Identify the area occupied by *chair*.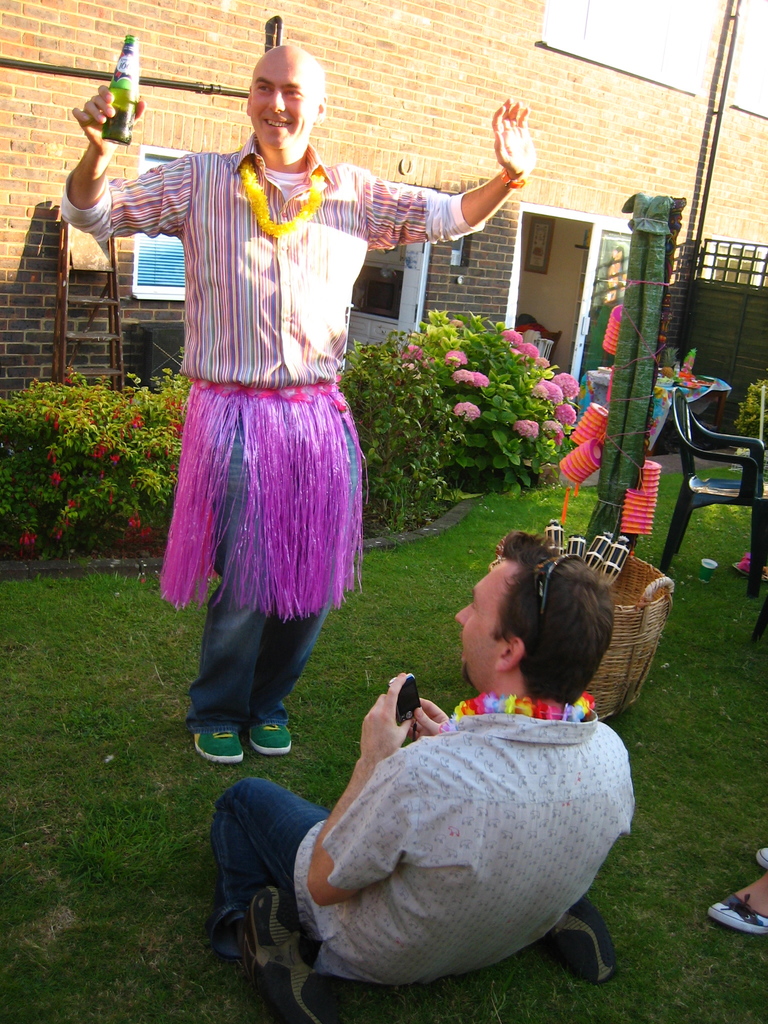
Area: 674/387/767/589.
